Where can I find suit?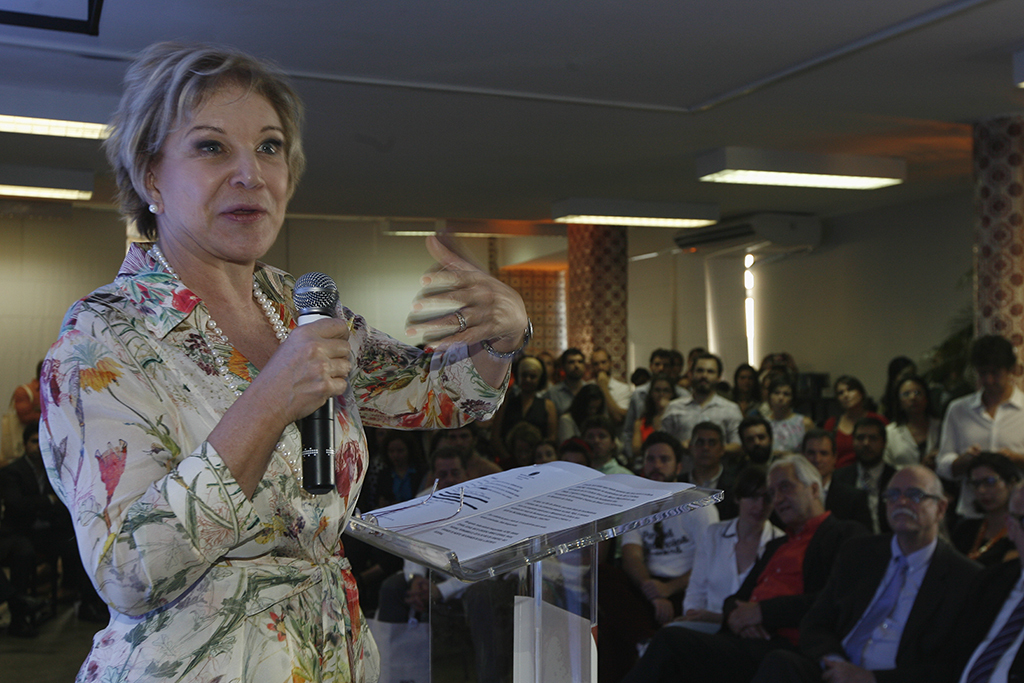
You can find it at {"left": 938, "top": 566, "right": 1020, "bottom": 682}.
